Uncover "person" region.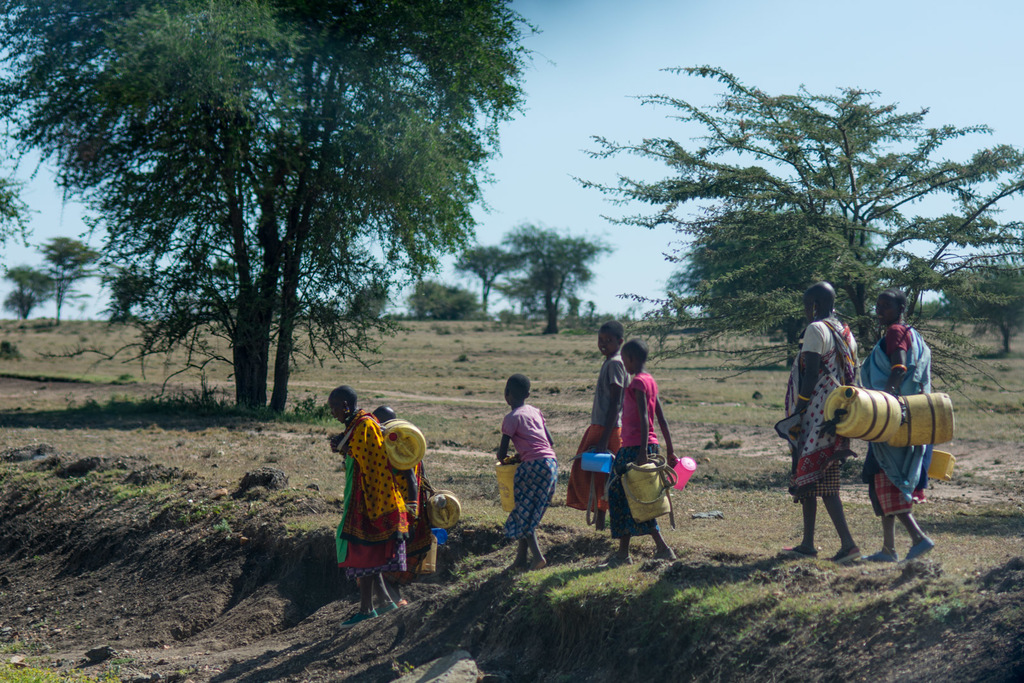
Uncovered: l=858, t=287, r=932, b=563.
